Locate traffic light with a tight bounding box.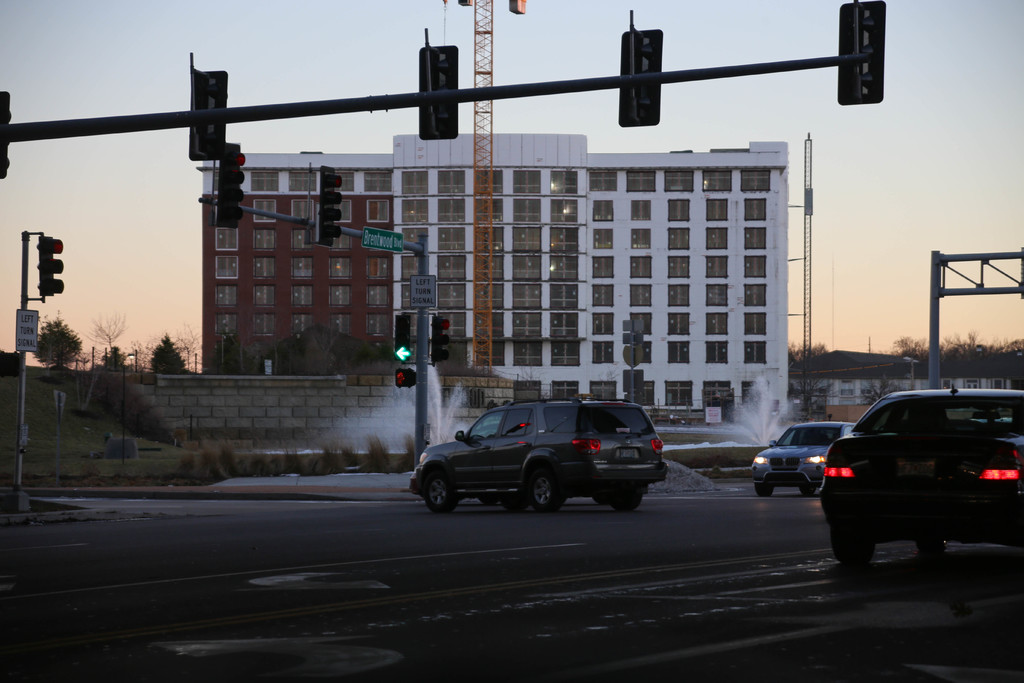
[left=427, top=315, right=449, bottom=361].
